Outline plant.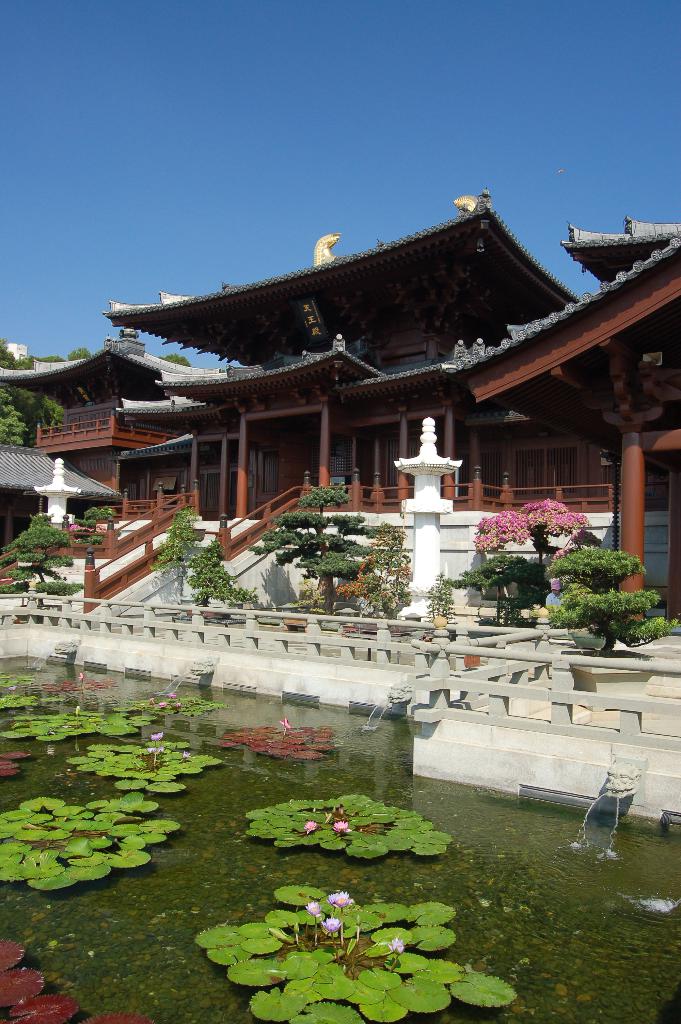
Outline: left=79, top=498, right=116, bottom=528.
